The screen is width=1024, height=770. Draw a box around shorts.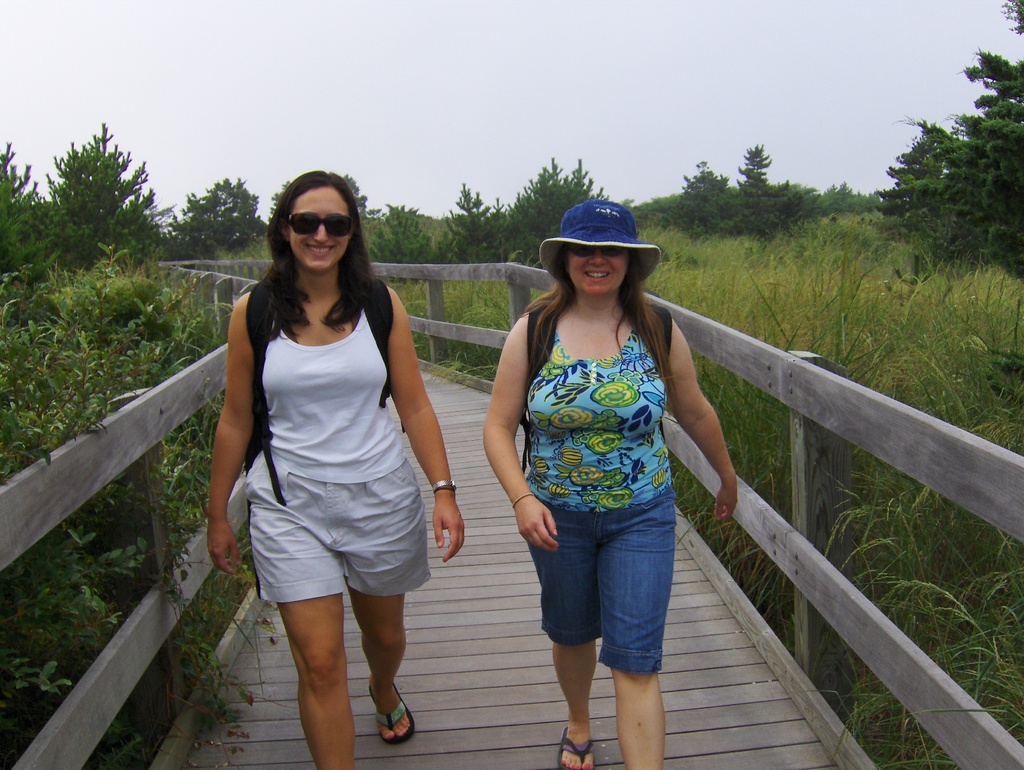
bbox(527, 492, 678, 675).
